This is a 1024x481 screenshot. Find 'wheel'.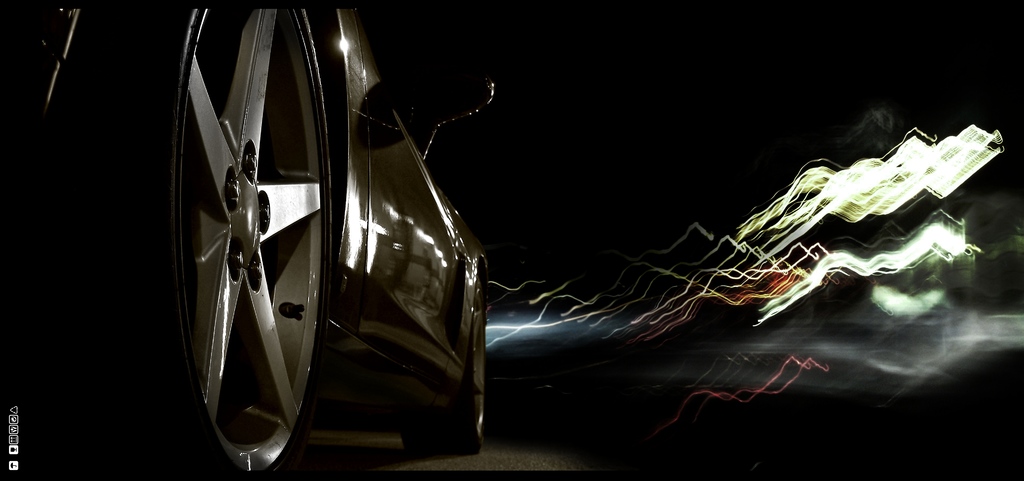
Bounding box: bbox=[453, 298, 484, 441].
